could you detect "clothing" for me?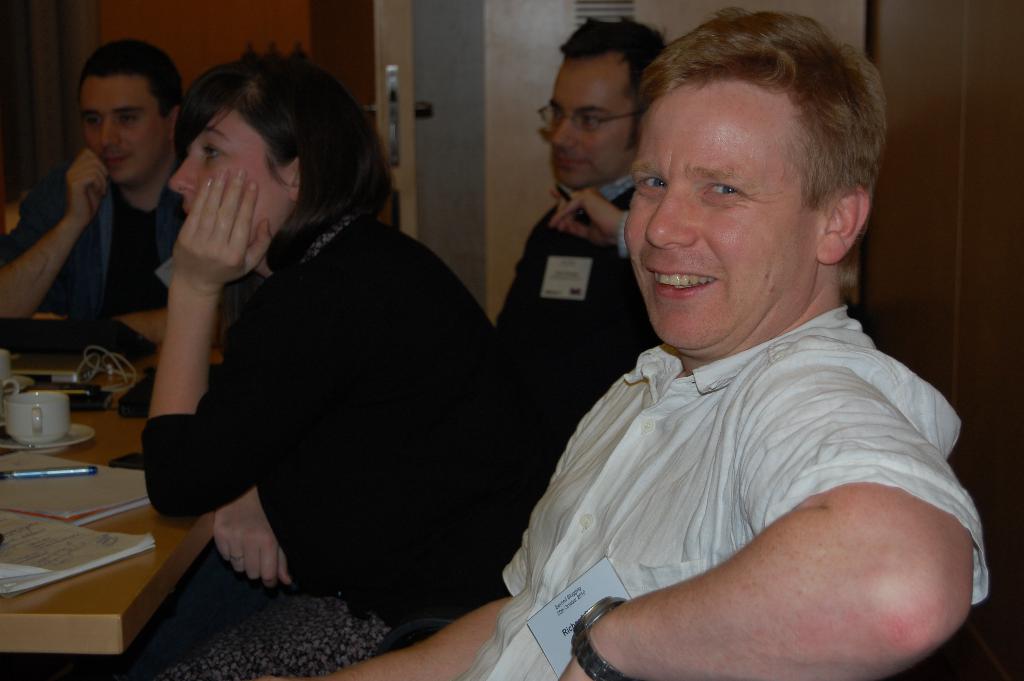
Detection result: 495,180,662,445.
